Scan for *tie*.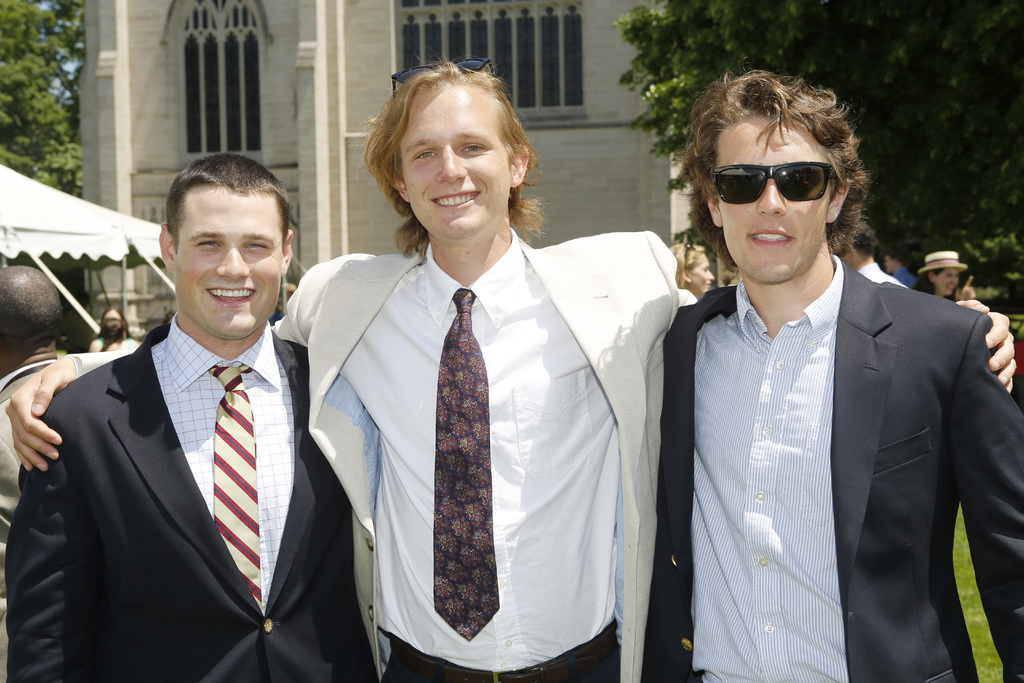
Scan result: bbox(431, 286, 500, 644).
